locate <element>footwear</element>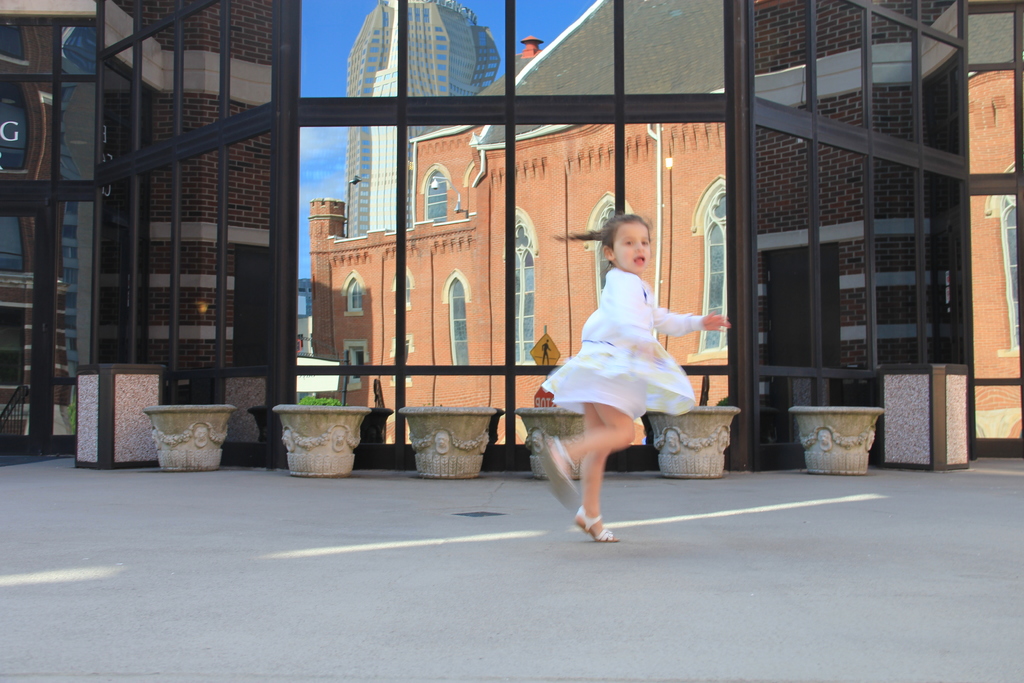
(531, 436, 576, 511)
